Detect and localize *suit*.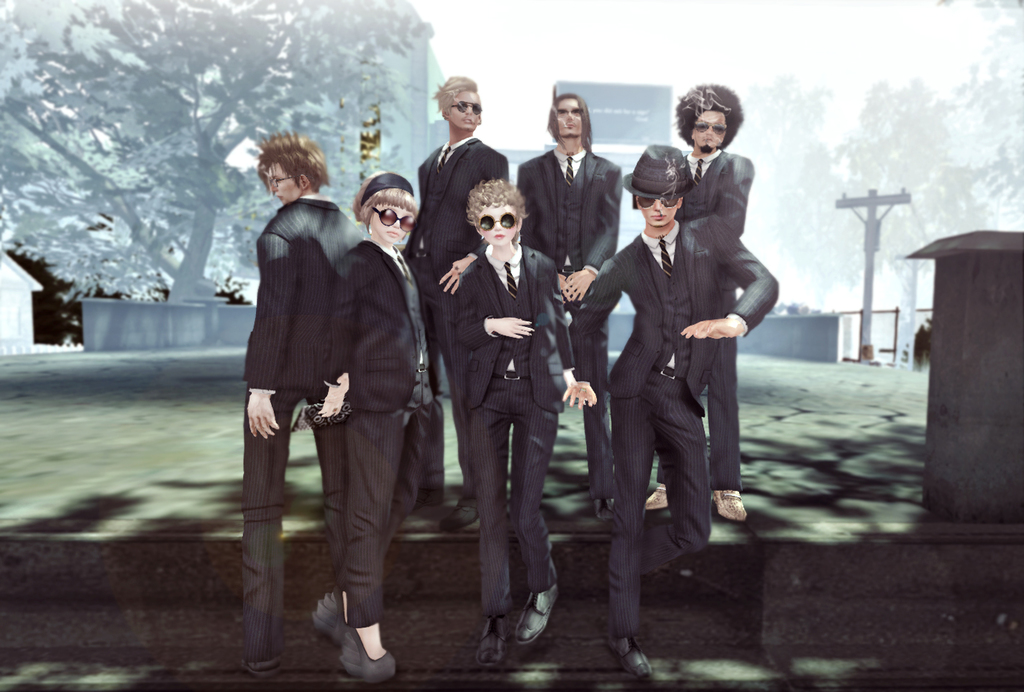
Localized at Rect(405, 140, 509, 332).
